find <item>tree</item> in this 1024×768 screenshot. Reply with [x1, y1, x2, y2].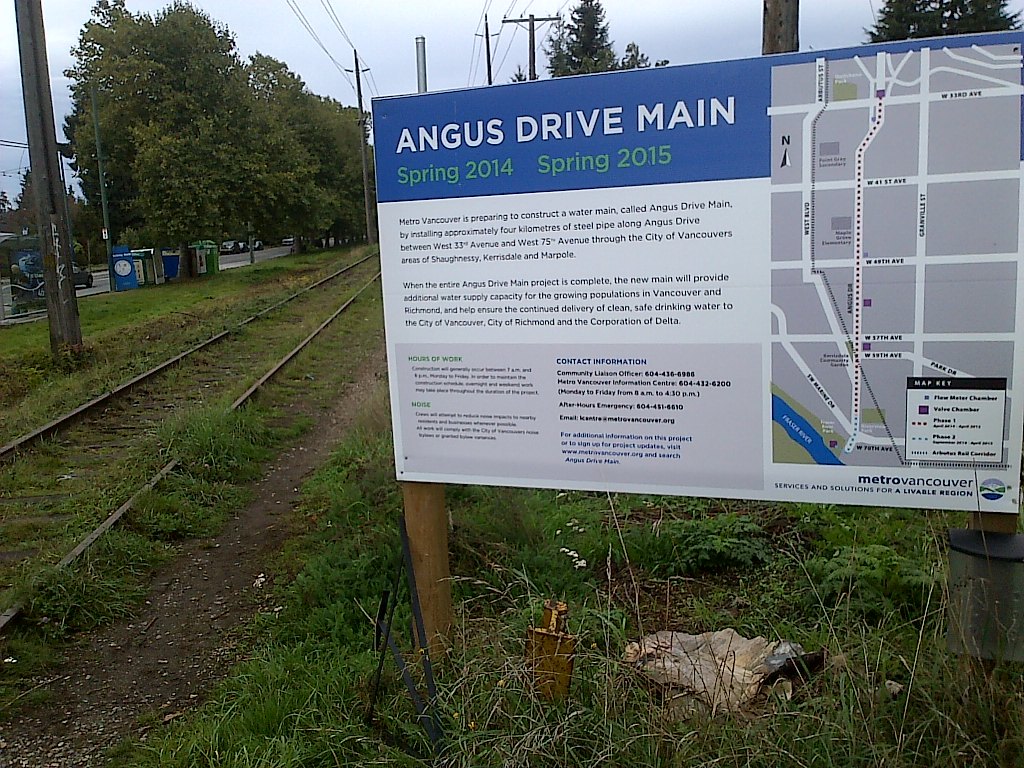
[336, 99, 387, 257].
